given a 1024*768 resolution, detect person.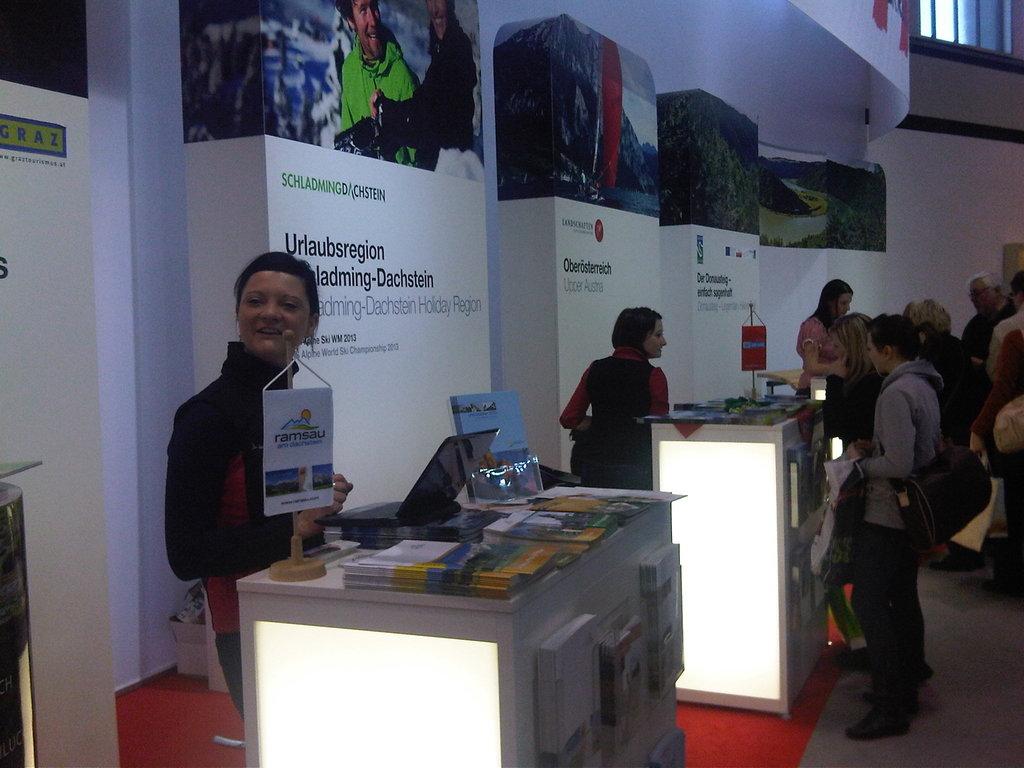
left=340, top=0, right=423, bottom=171.
